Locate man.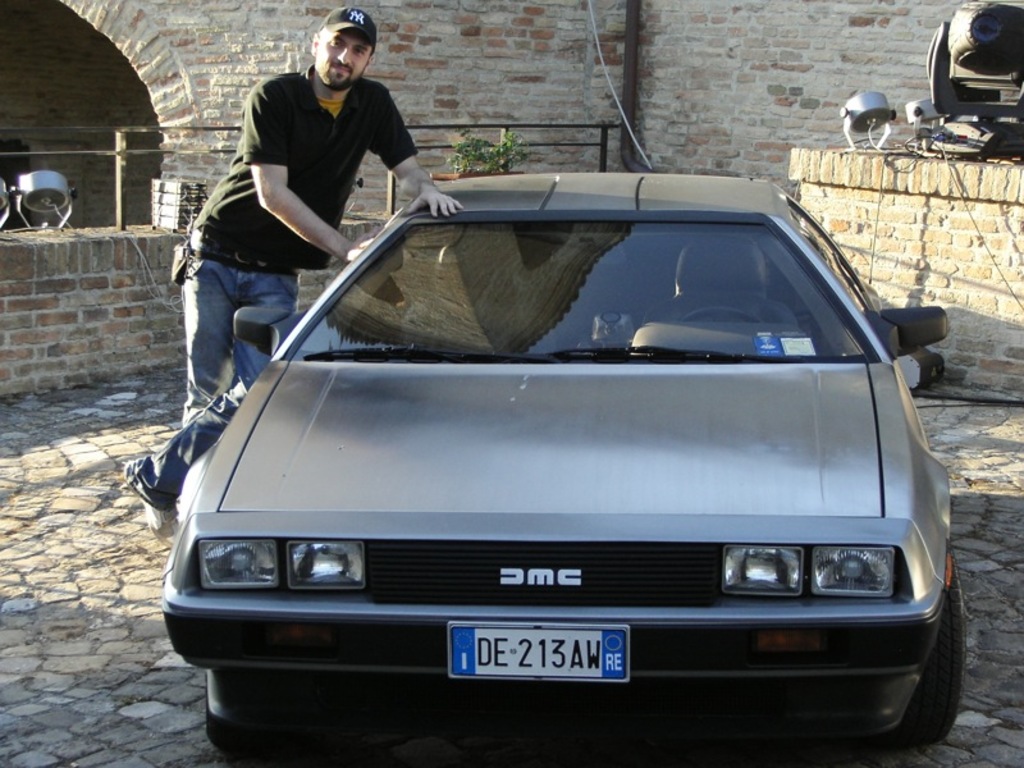
Bounding box: rect(123, 6, 462, 545).
